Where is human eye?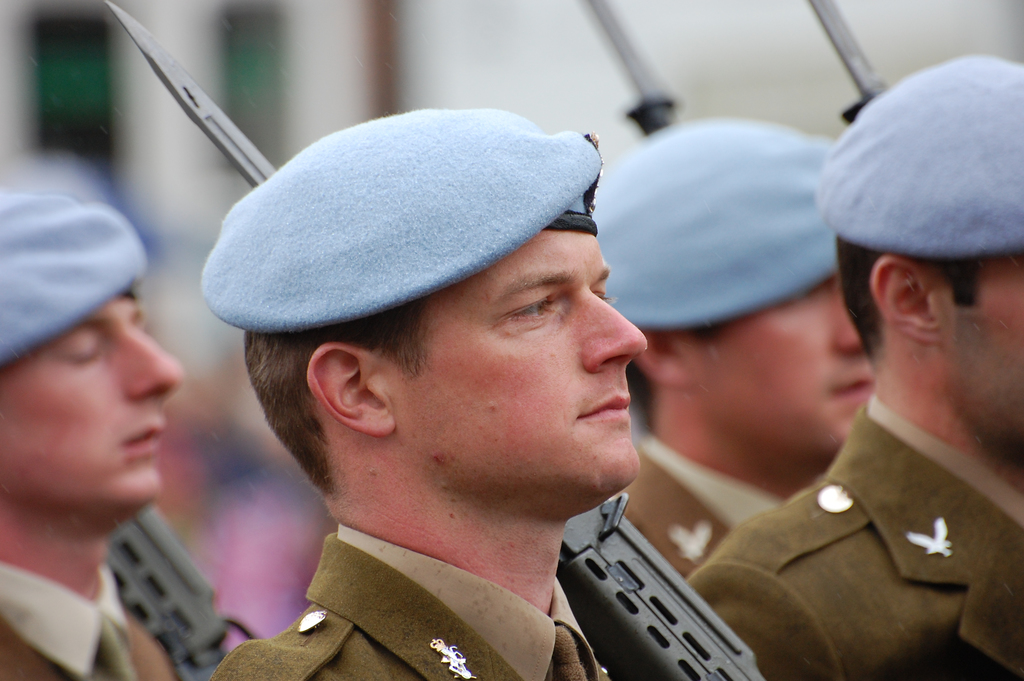
crop(494, 300, 567, 345).
